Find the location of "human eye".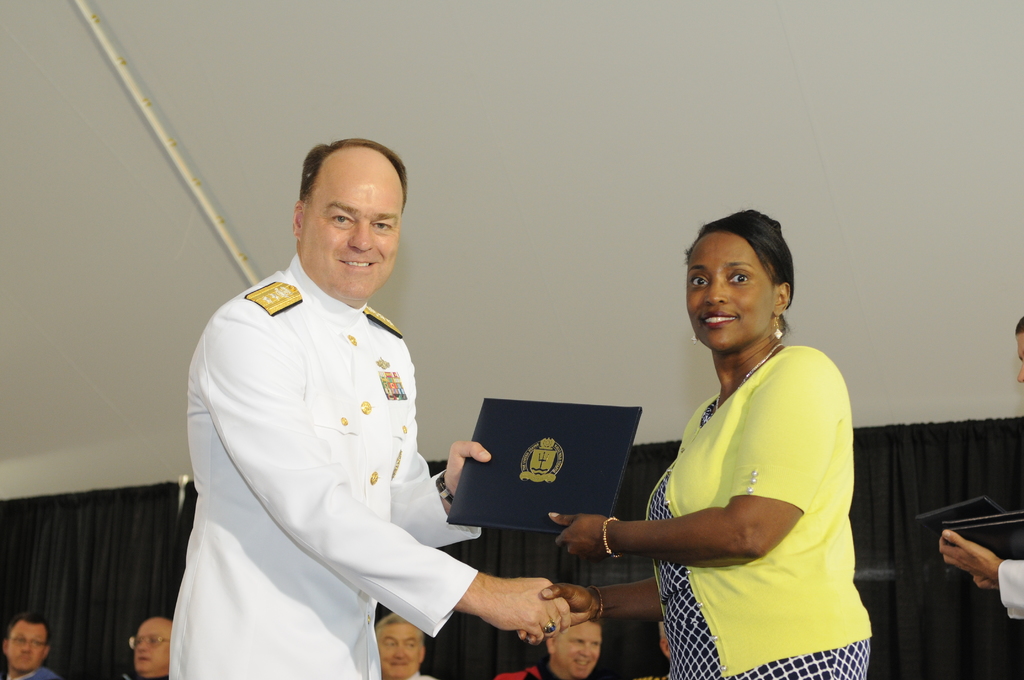
Location: [570, 638, 582, 644].
